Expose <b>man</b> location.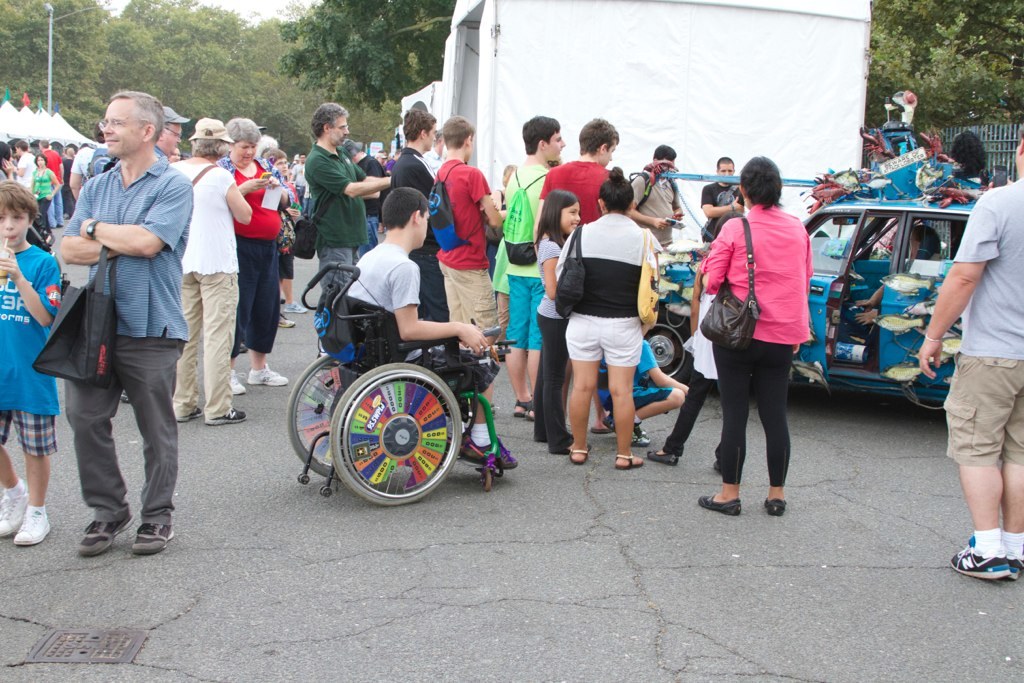
Exposed at crop(118, 107, 191, 403).
